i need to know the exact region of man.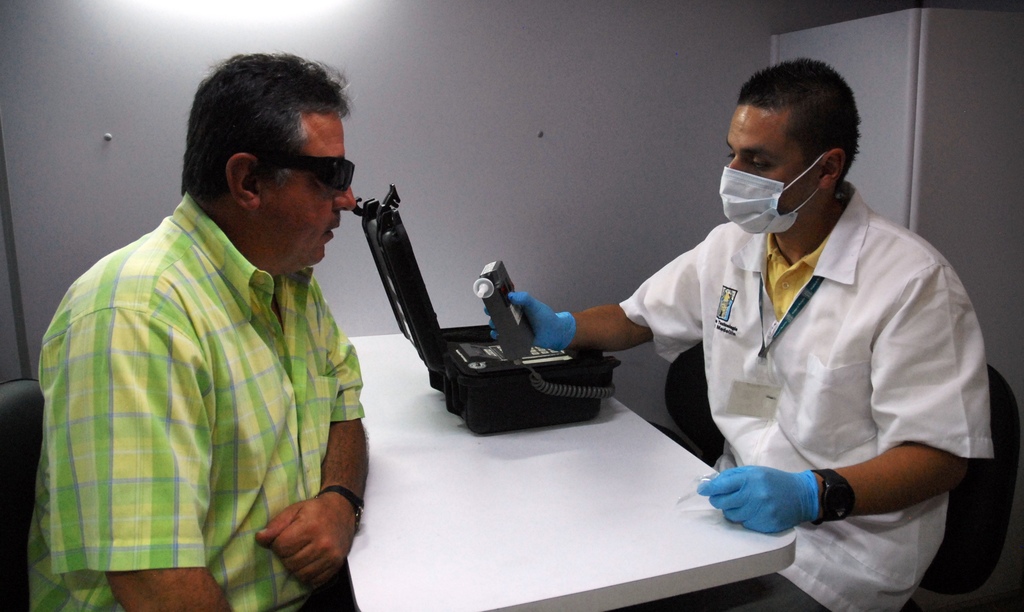
Region: (x1=485, y1=58, x2=1007, y2=611).
